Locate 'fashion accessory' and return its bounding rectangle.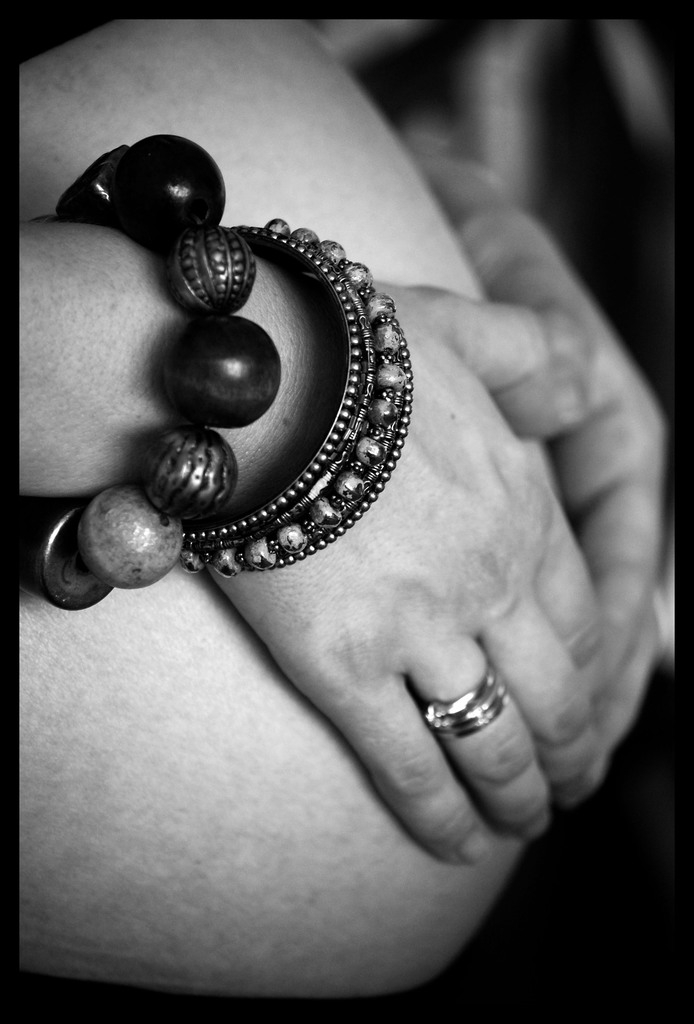
[left=10, top=127, right=279, bottom=619].
